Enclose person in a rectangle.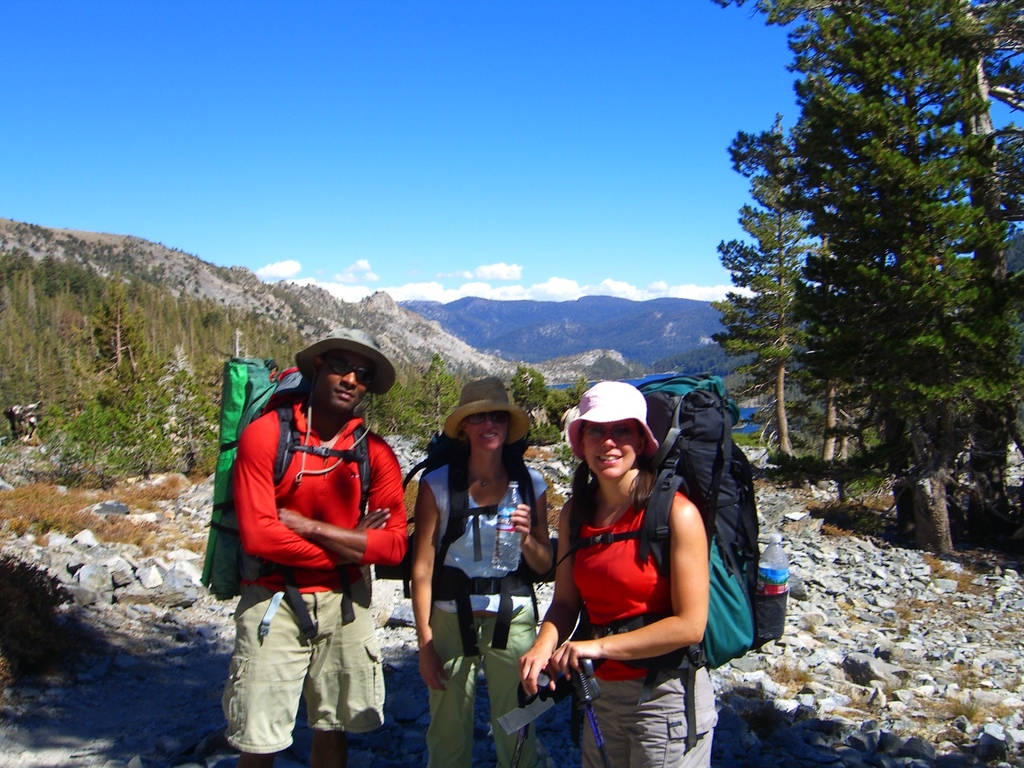
407 373 563 767.
